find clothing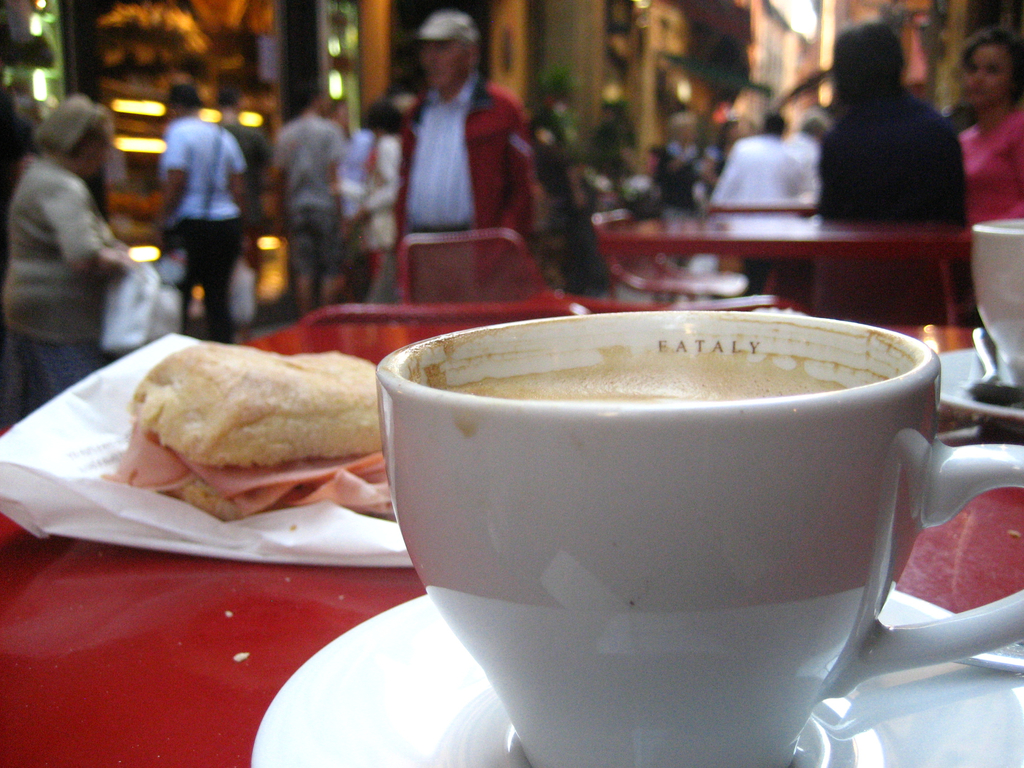
locate(713, 134, 821, 208)
